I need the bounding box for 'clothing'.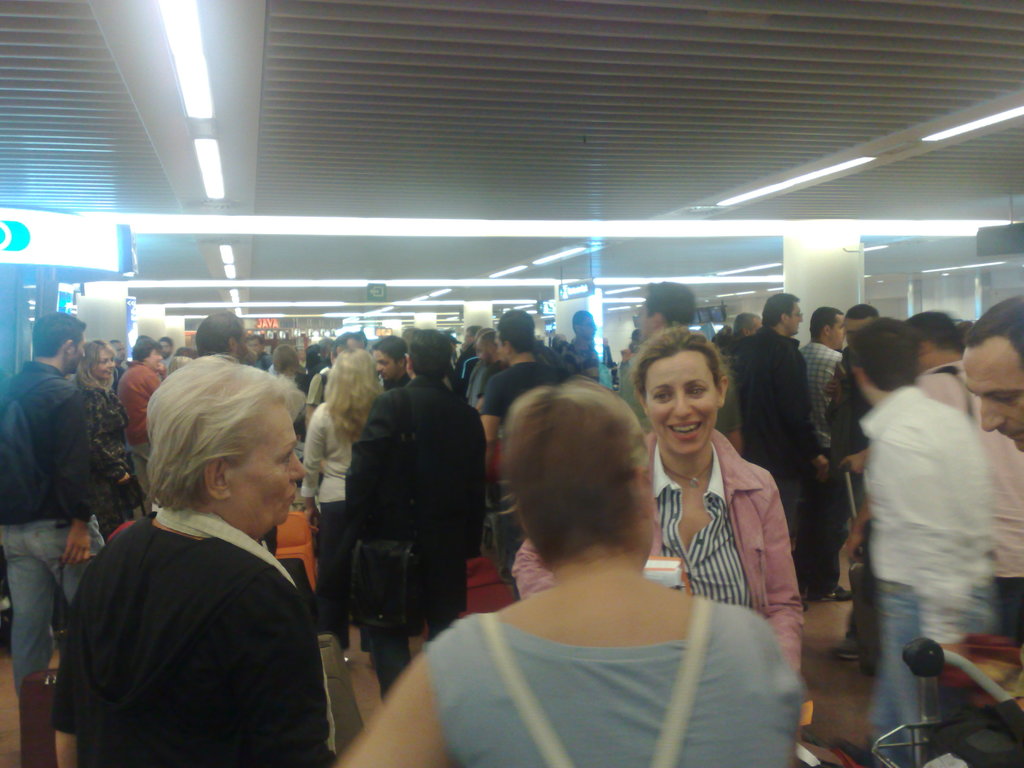
Here it is: (x1=573, y1=335, x2=604, y2=383).
